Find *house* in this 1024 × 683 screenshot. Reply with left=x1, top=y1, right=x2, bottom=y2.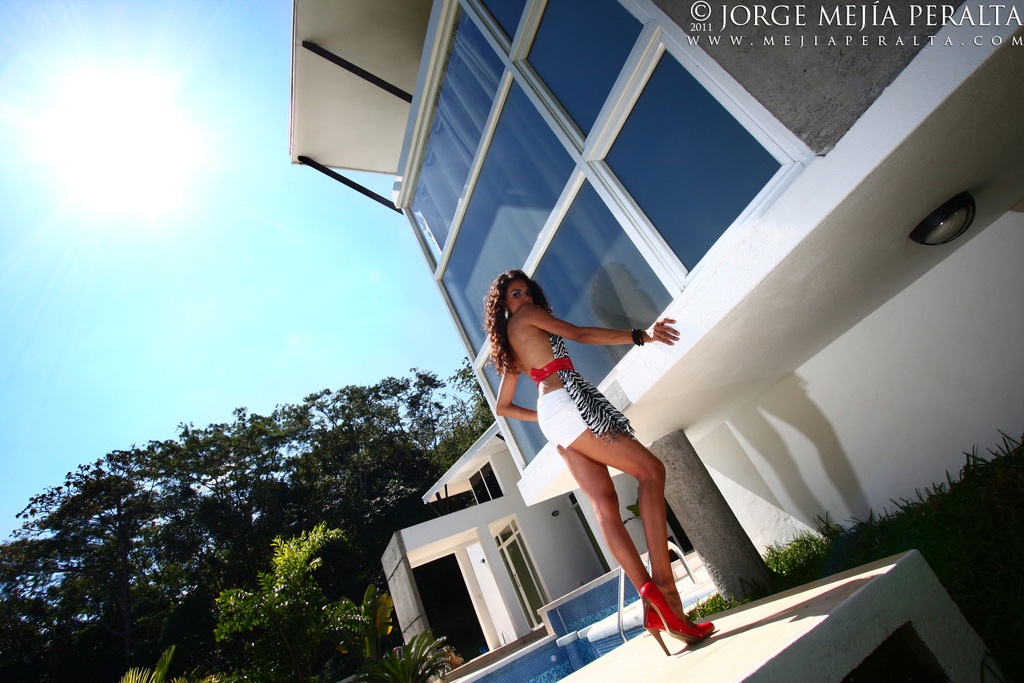
left=296, top=5, right=1019, bottom=553.
